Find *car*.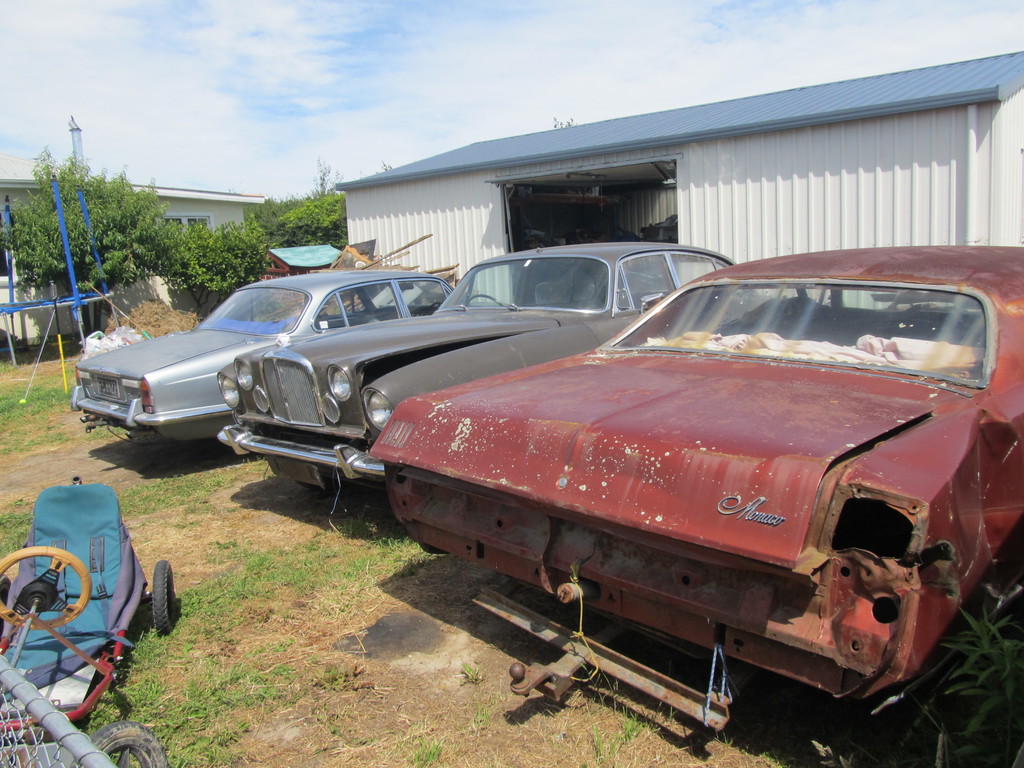
region(62, 266, 496, 450).
